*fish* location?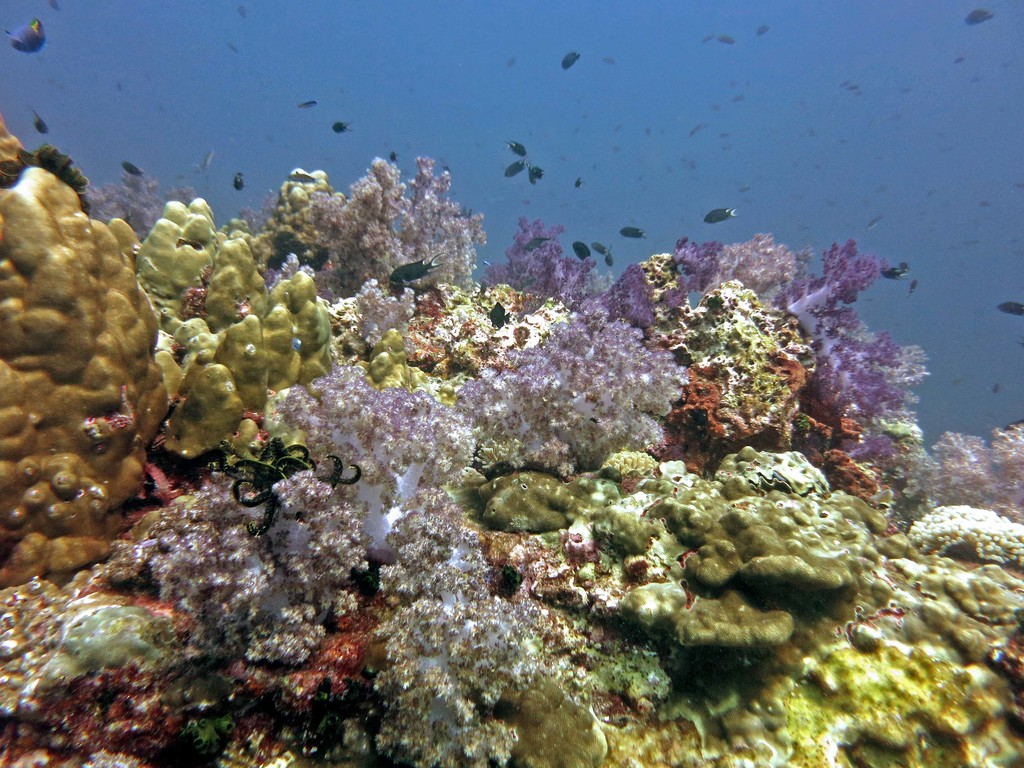
<box>231,170,246,192</box>
